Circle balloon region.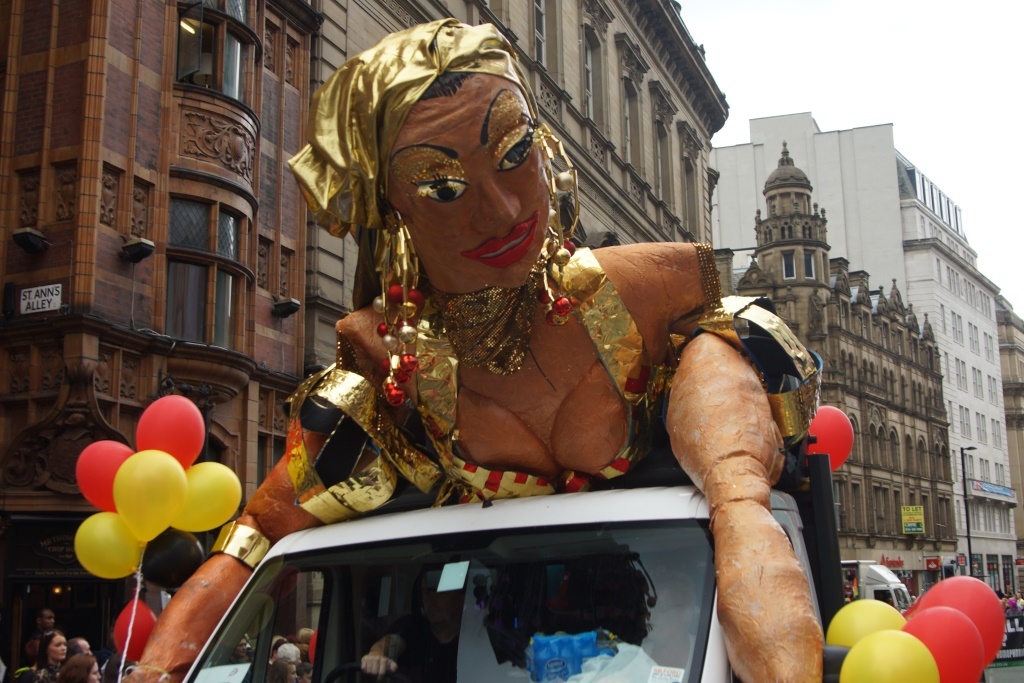
Region: box(112, 595, 158, 661).
